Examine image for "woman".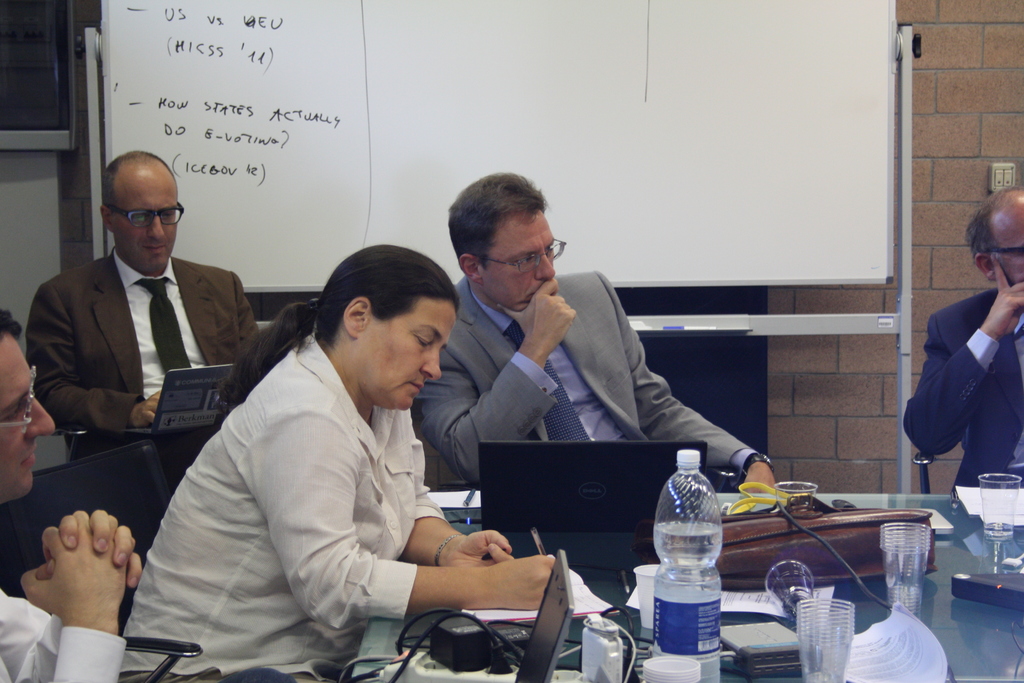
Examination result: (x1=168, y1=190, x2=573, y2=682).
